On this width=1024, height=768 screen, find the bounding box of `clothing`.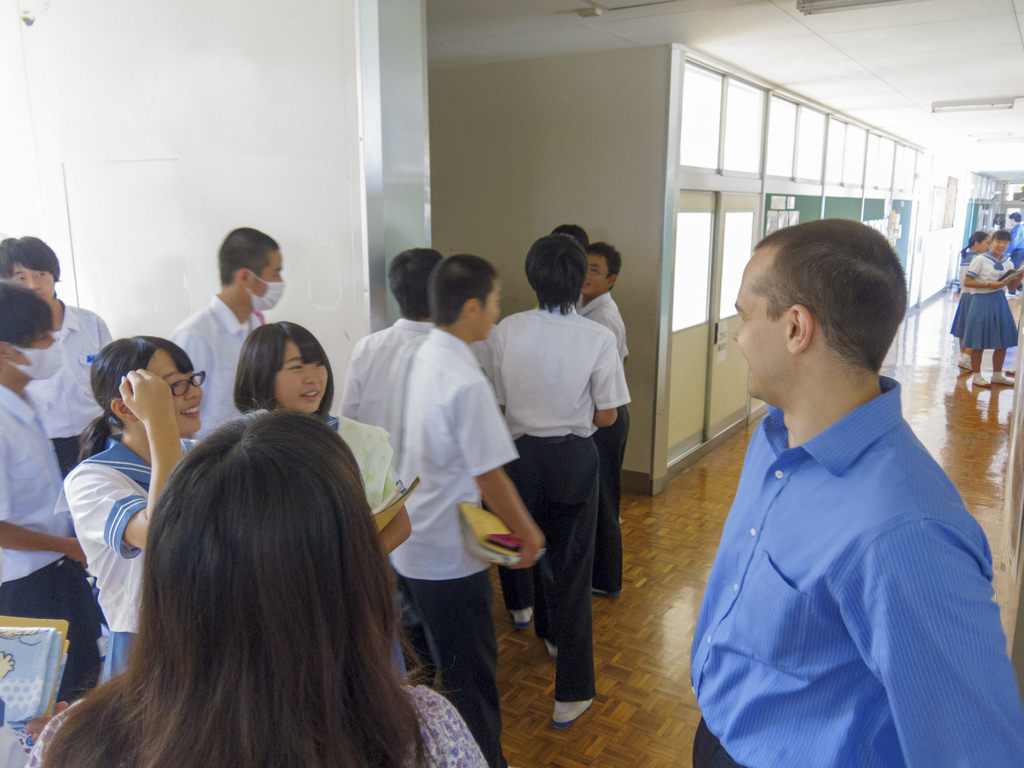
Bounding box: box=[338, 315, 440, 451].
